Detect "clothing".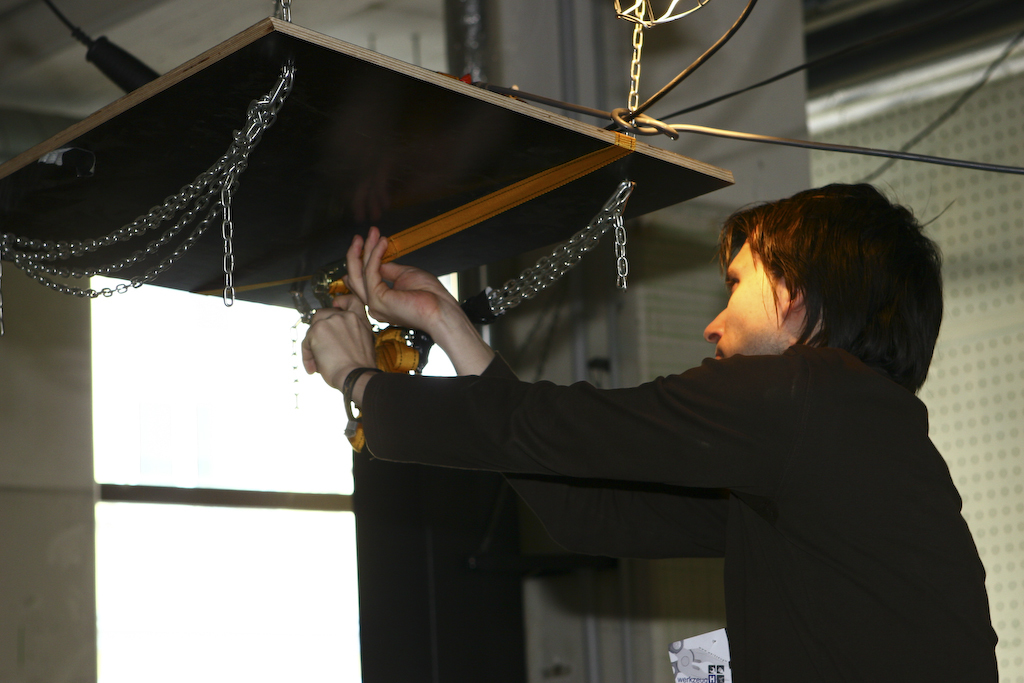
Detected at 392,243,1000,666.
